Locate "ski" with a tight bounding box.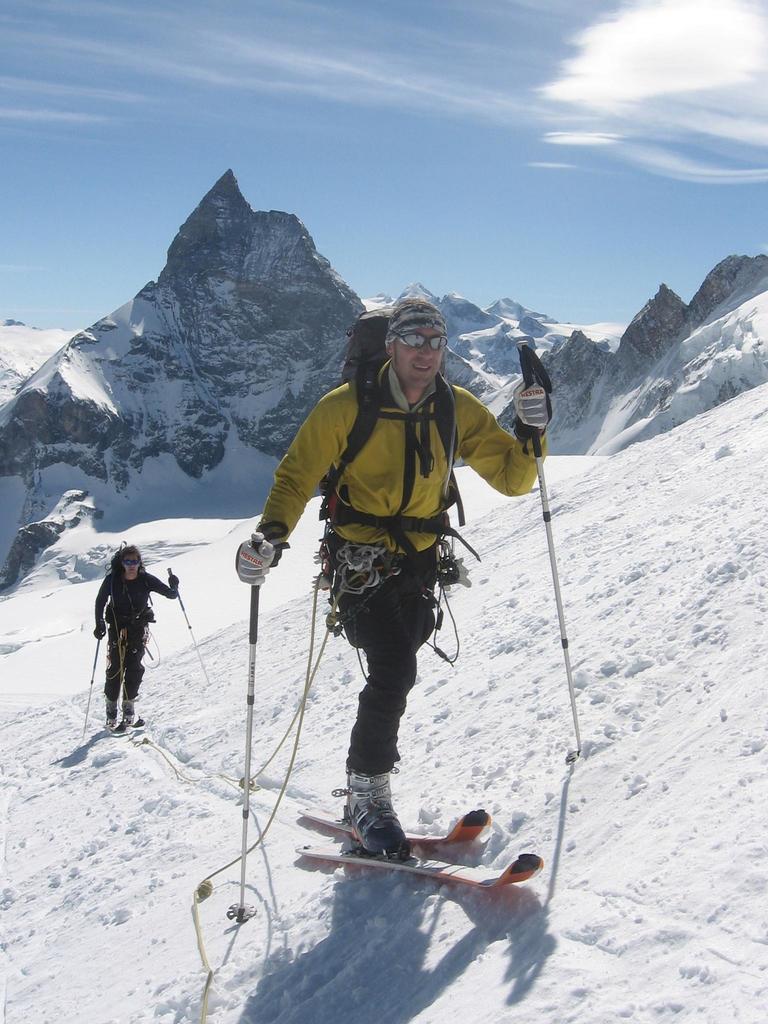
bbox(114, 711, 145, 739).
